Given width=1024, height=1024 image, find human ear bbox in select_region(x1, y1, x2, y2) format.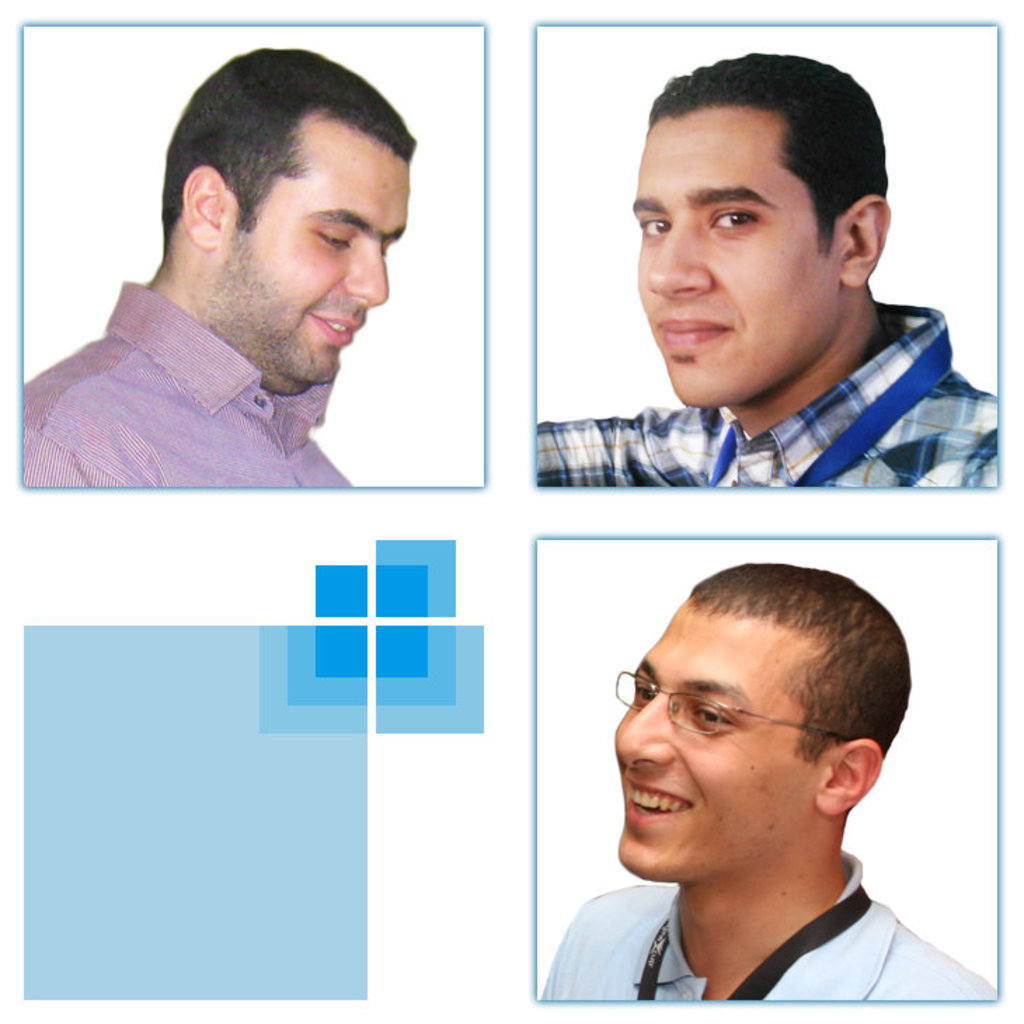
select_region(181, 167, 231, 250).
